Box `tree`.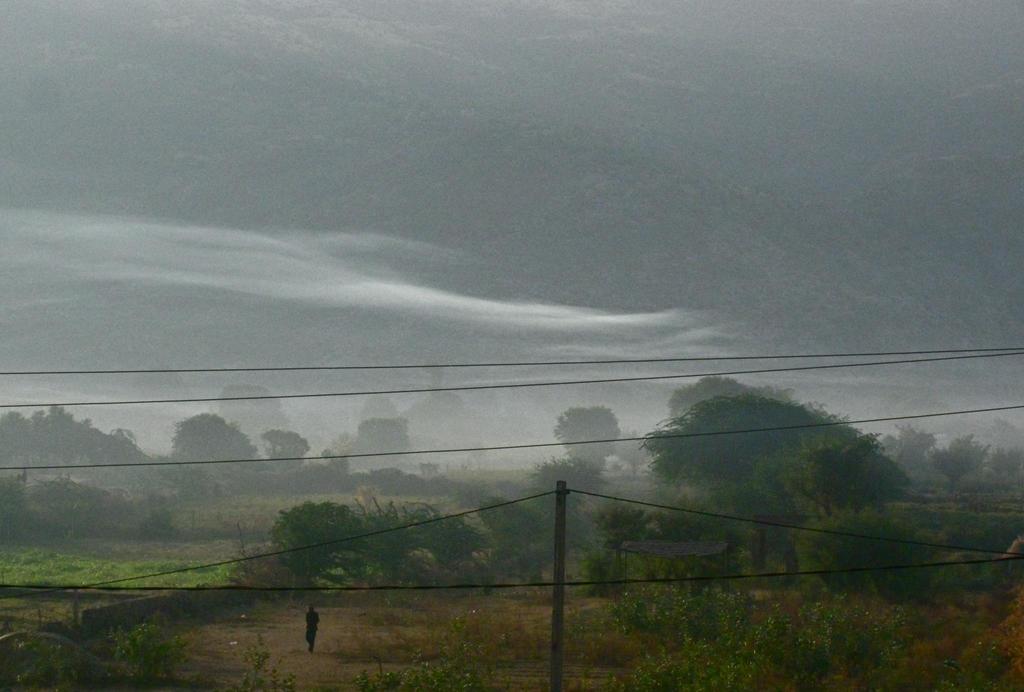
[138, 507, 172, 540].
